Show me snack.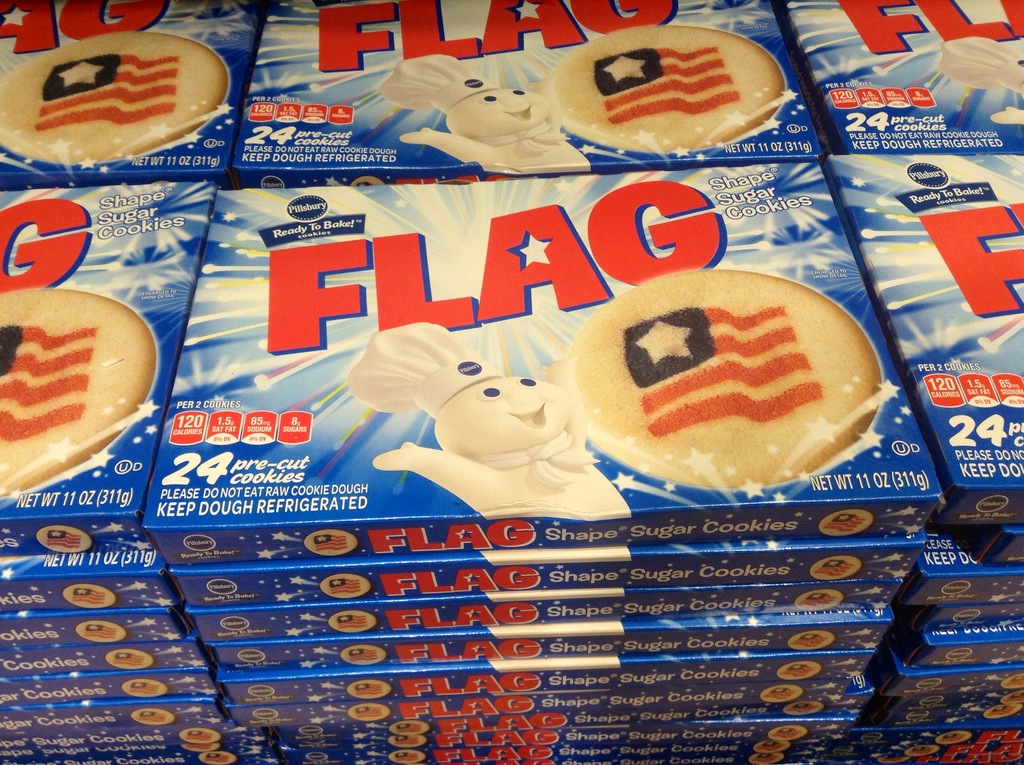
snack is here: box(906, 744, 939, 756).
